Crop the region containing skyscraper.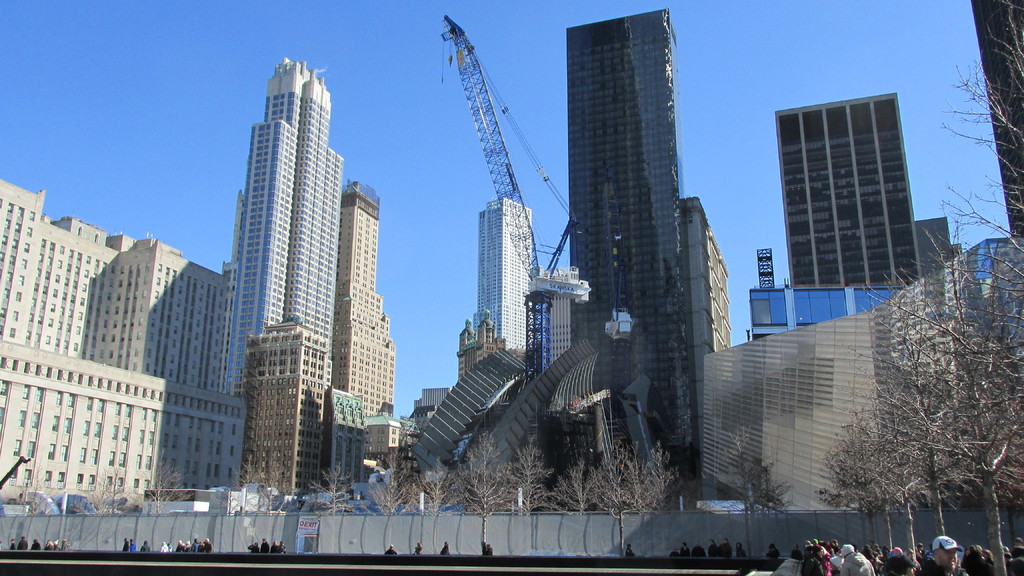
Crop region: bbox=[215, 47, 348, 502].
